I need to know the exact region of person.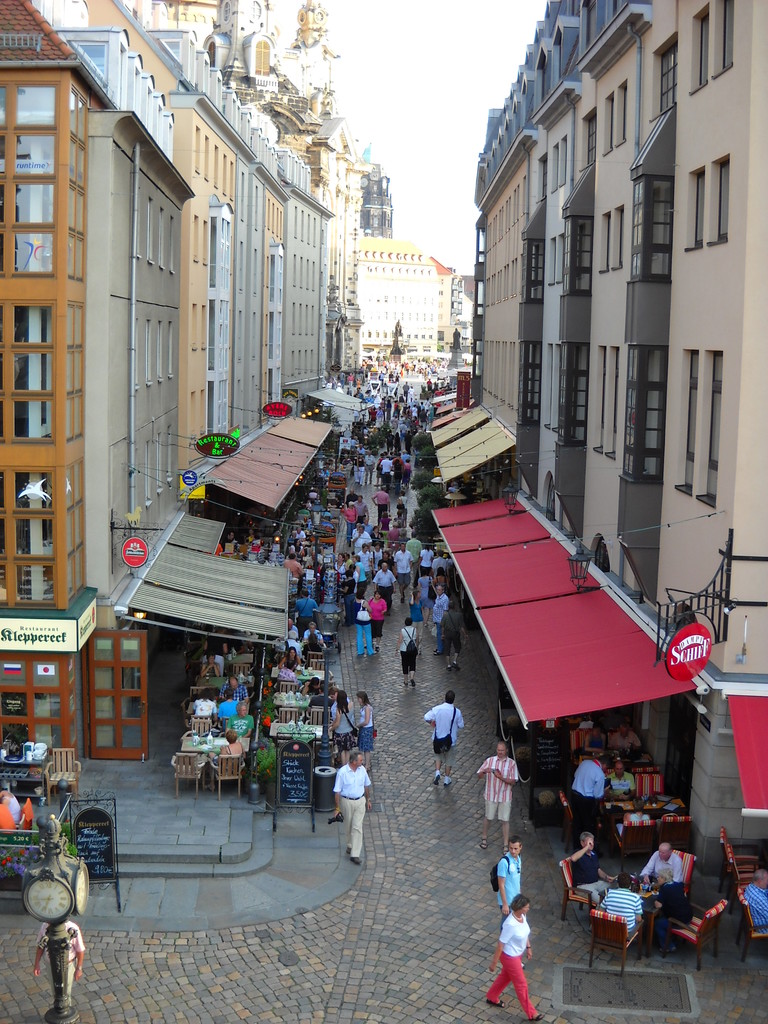
Region: (left=351, top=596, right=369, bottom=660).
